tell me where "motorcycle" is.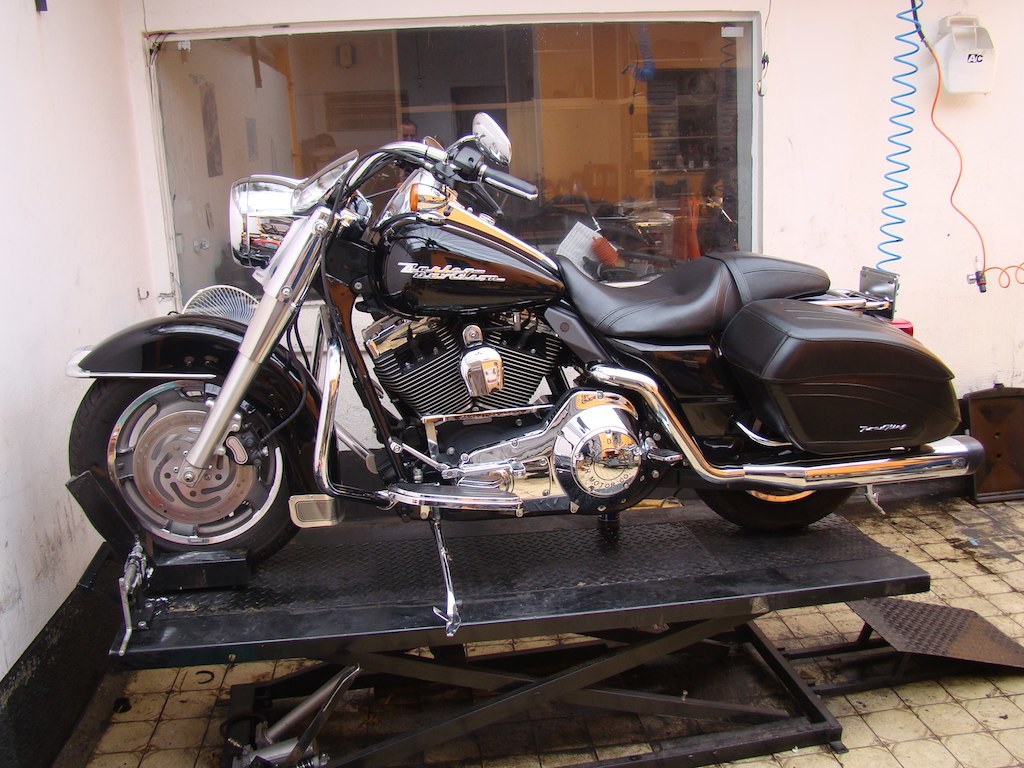
"motorcycle" is at box=[66, 121, 1009, 633].
